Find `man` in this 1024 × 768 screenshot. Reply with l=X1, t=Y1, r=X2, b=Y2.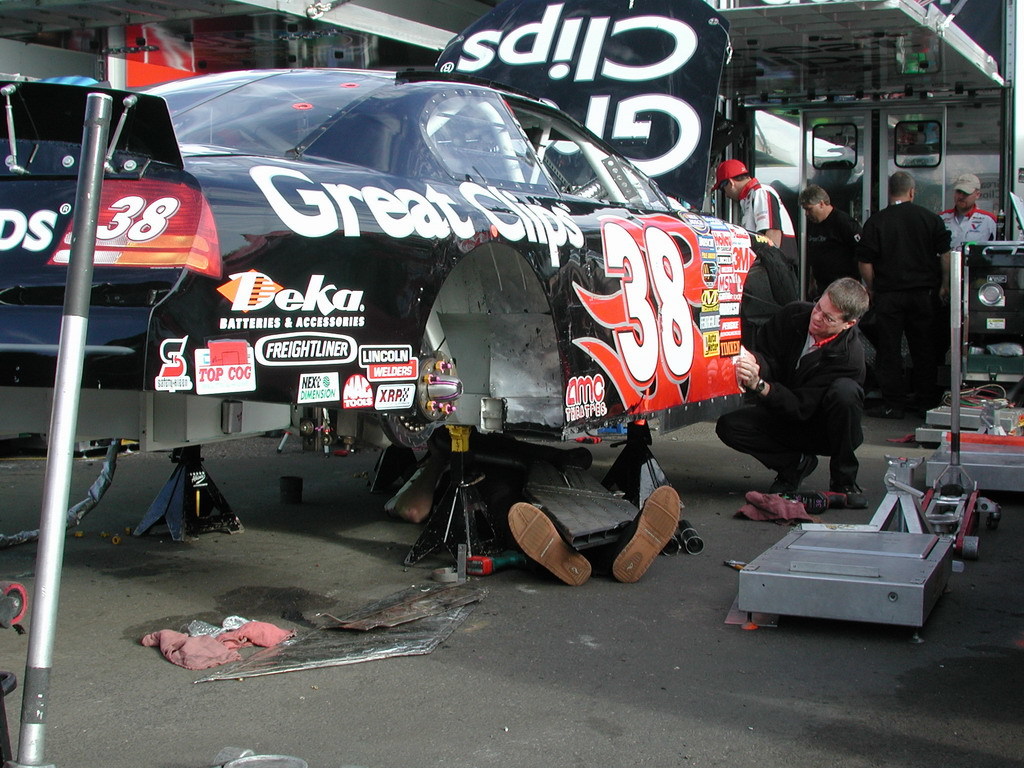
l=707, t=160, r=798, b=266.
